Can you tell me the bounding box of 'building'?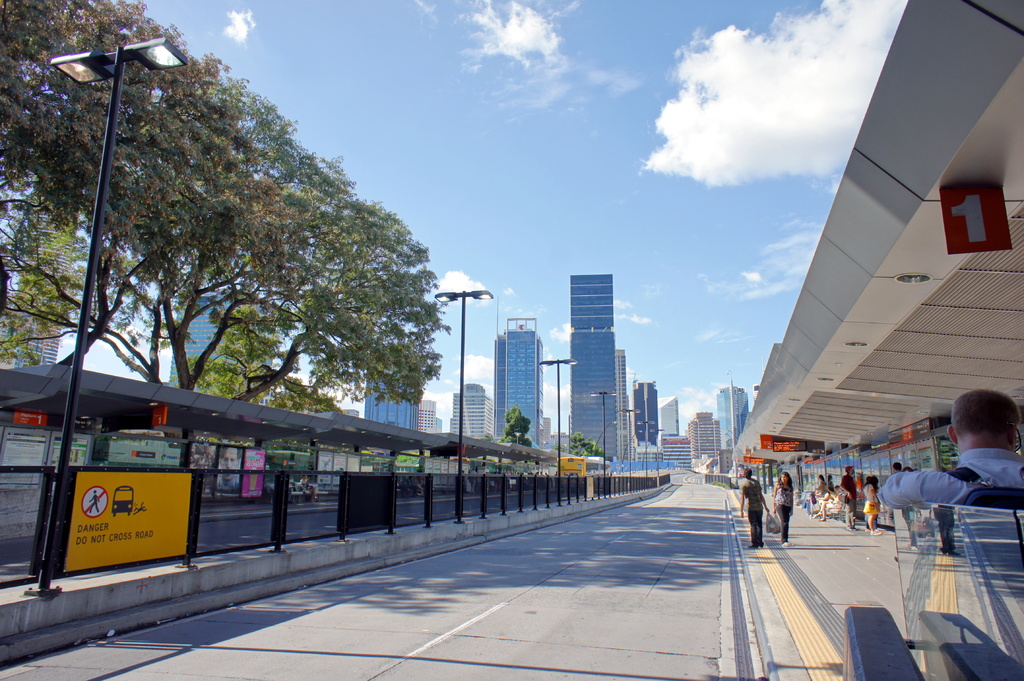
<region>168, 287, 261, 405</region>.
